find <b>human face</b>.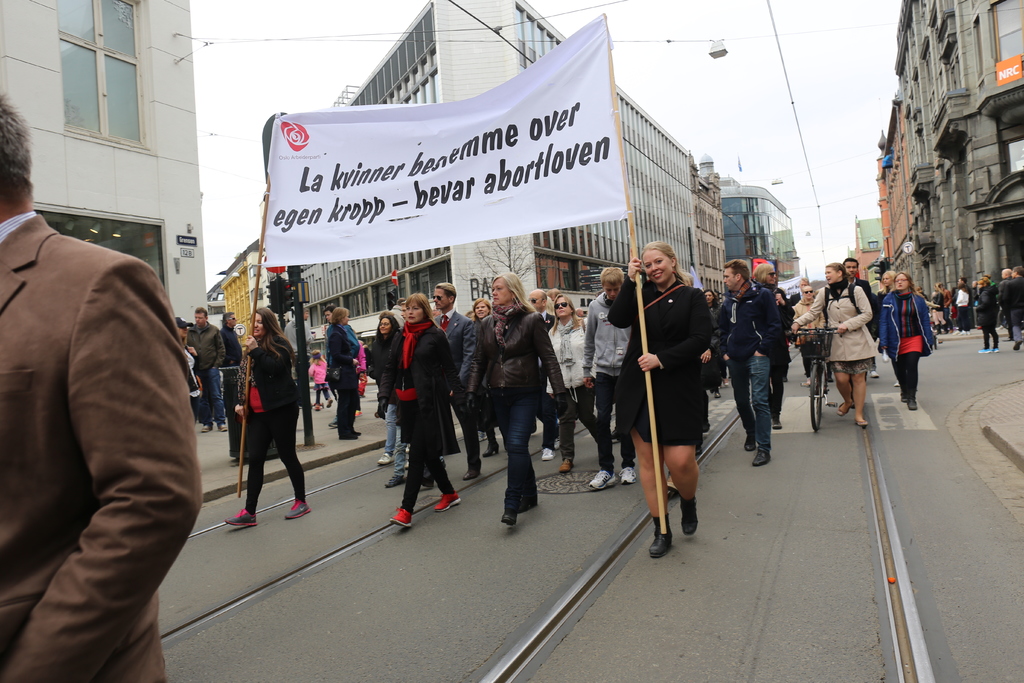
(x1=804, y1=288, x2=813, y2=298).
